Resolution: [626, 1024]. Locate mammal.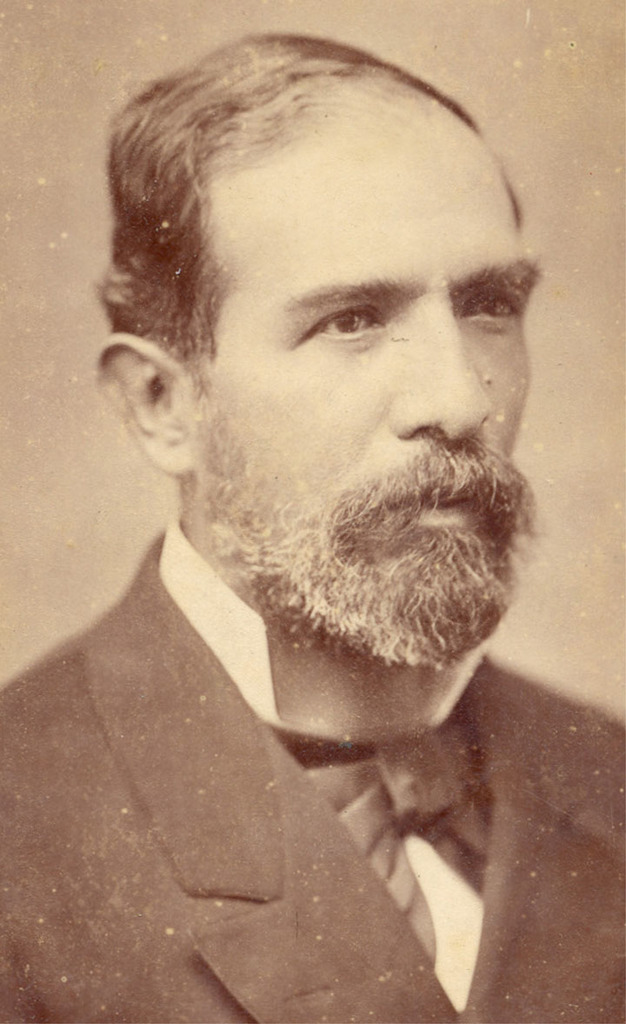
bbox(29, 14, 615, 924).
